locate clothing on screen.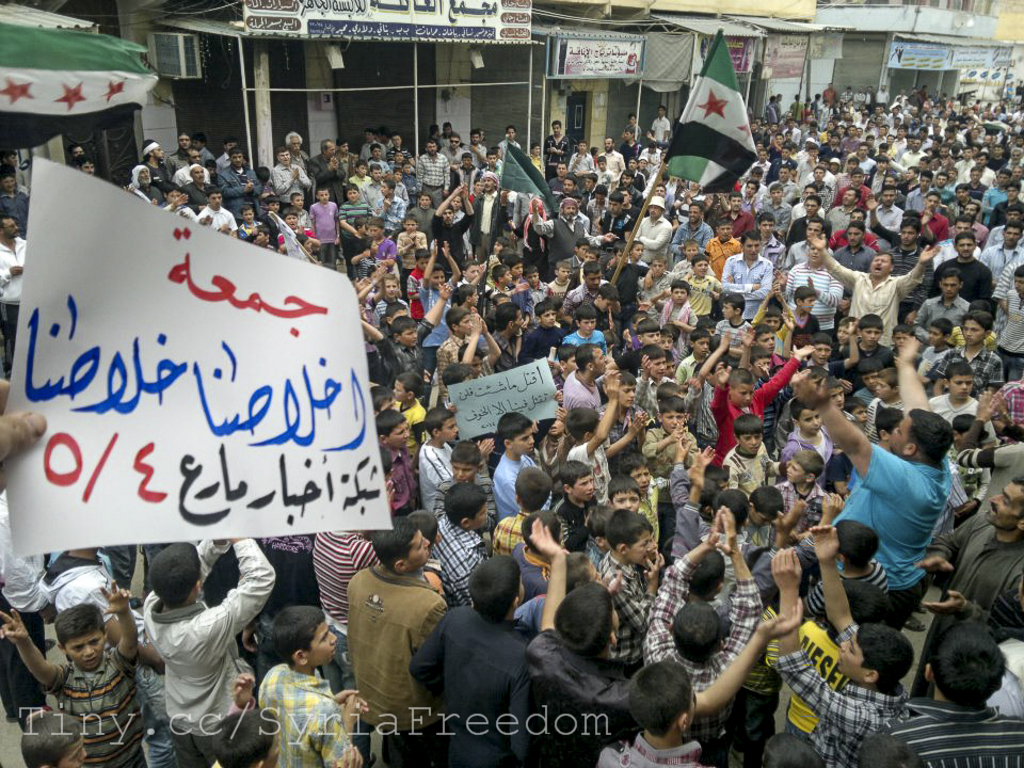
On screen at locate(496, 512, 538, 557).
